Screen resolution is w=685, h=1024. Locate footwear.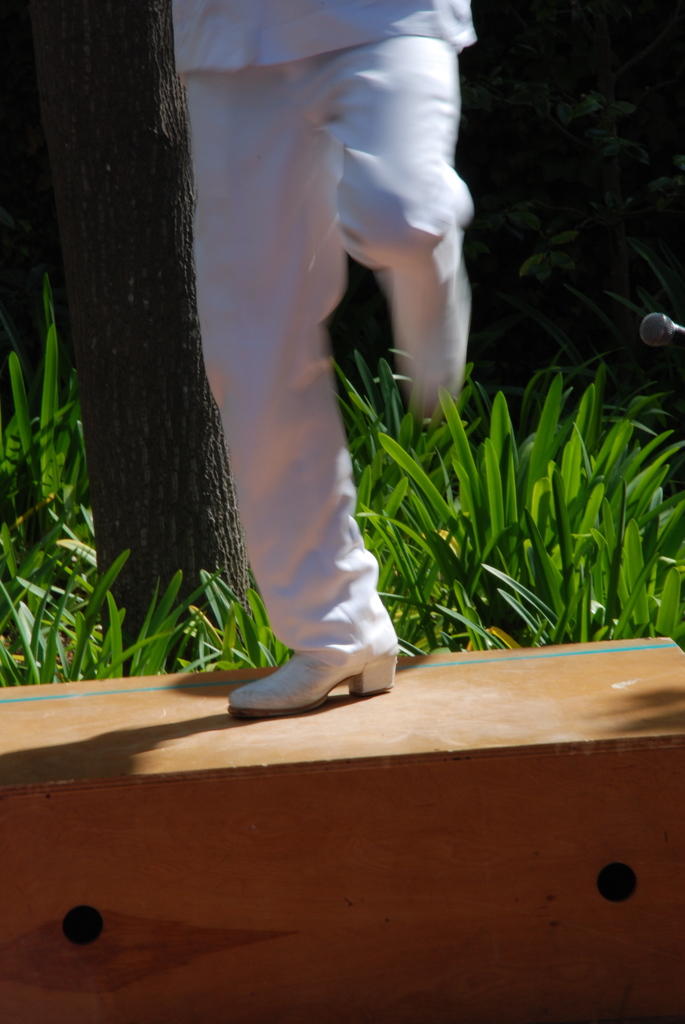
386,246,470,421.
